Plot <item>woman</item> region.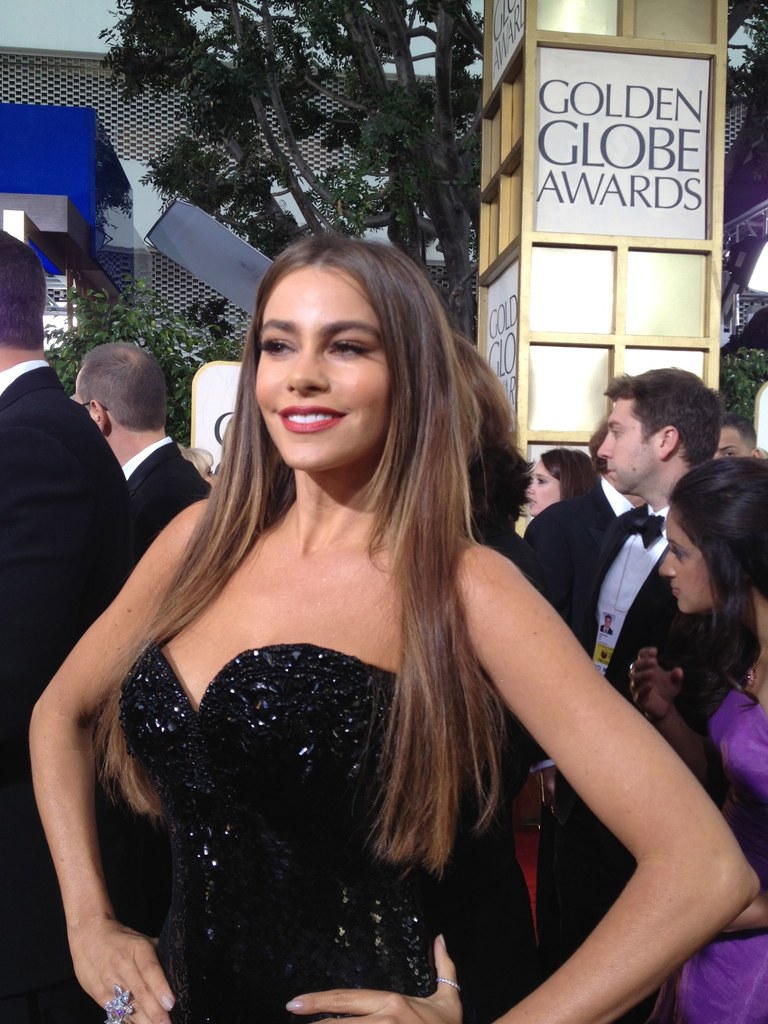
Plotted at bbox=(19, 271, 693, 1007).
